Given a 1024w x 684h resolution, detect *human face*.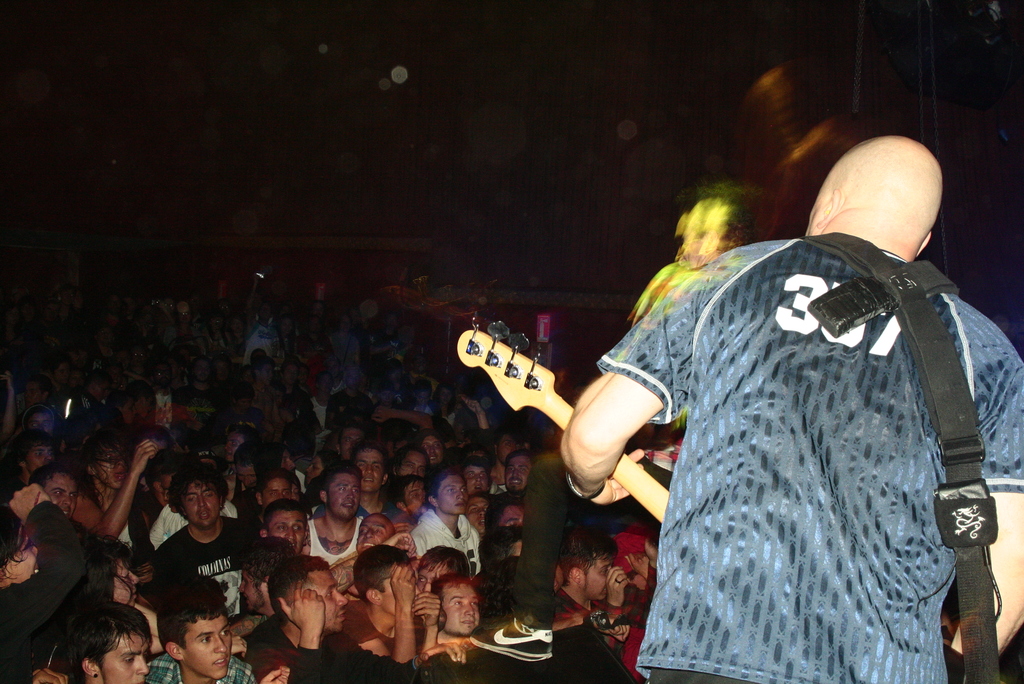
select_region(27, 446, 54, 471).
